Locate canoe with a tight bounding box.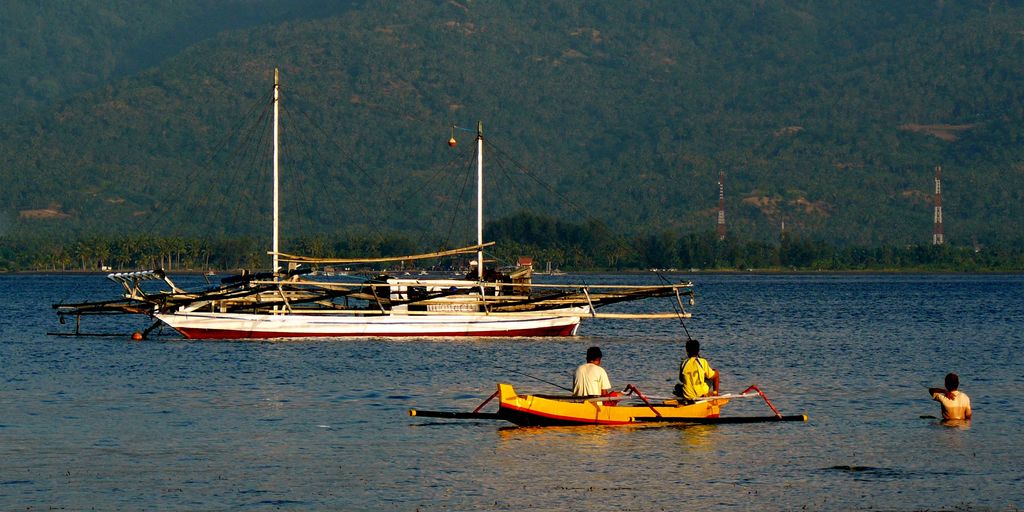
box(492, 388, 729, 423).
